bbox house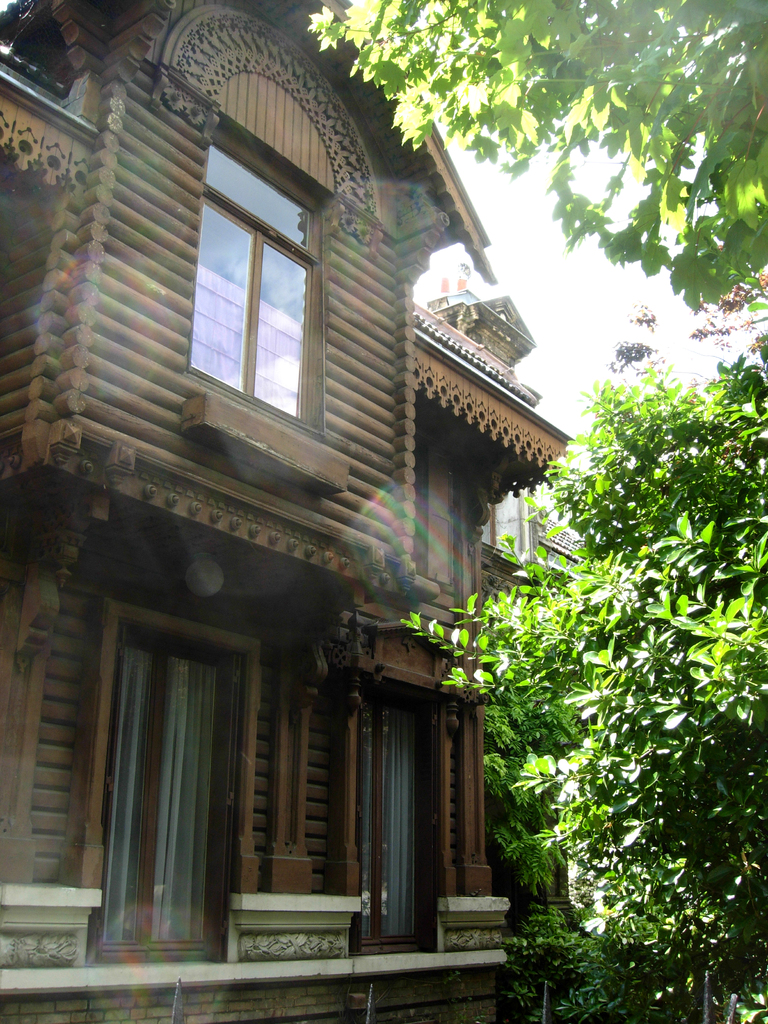
Rect(17, 0, 637, 1023)
